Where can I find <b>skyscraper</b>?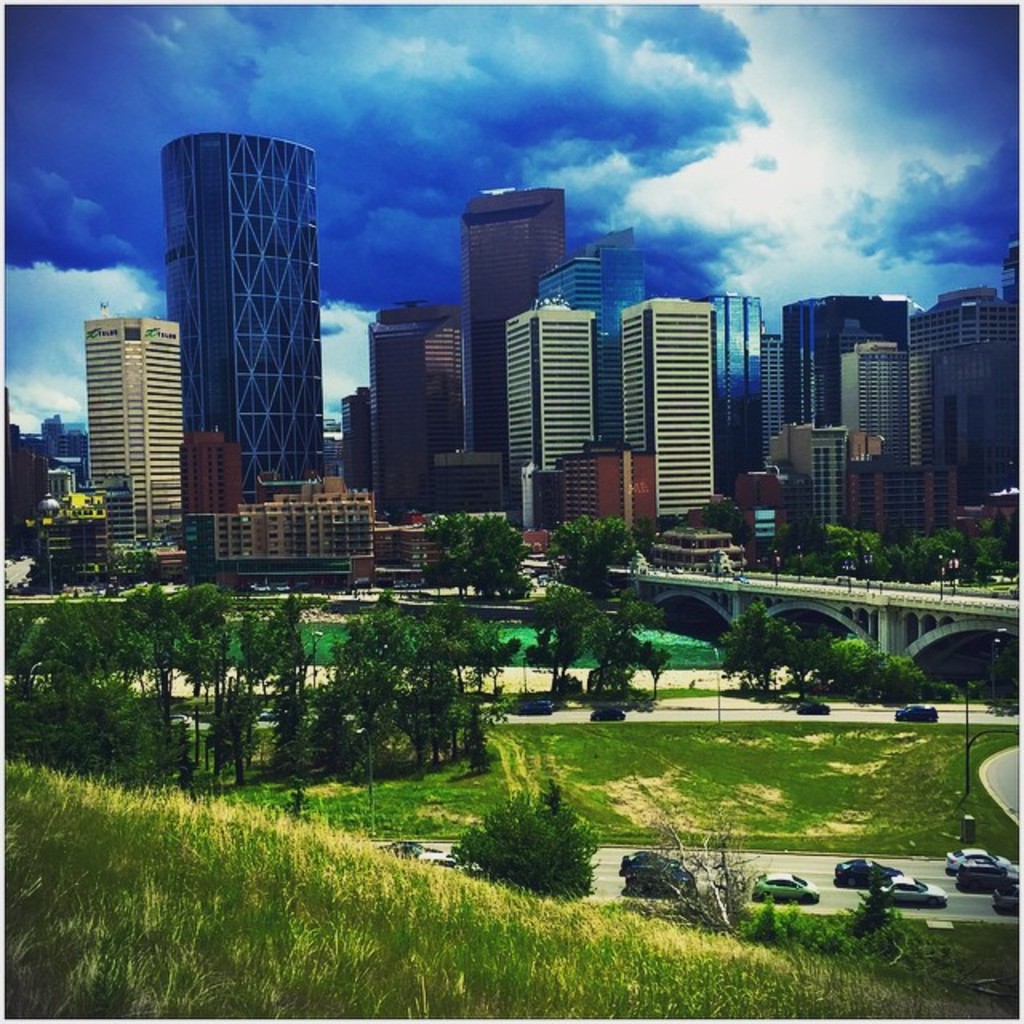
You can find it at BBox(107, 102, 342, 485).
